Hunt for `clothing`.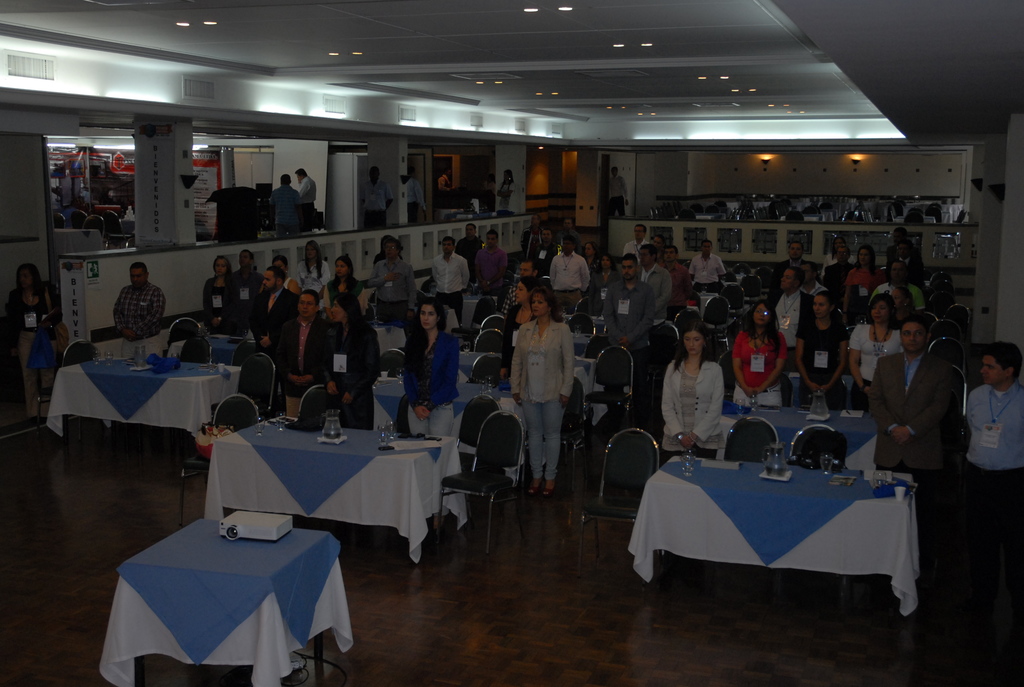
Hunted down at bbox=(311, 308, 378, 427).
